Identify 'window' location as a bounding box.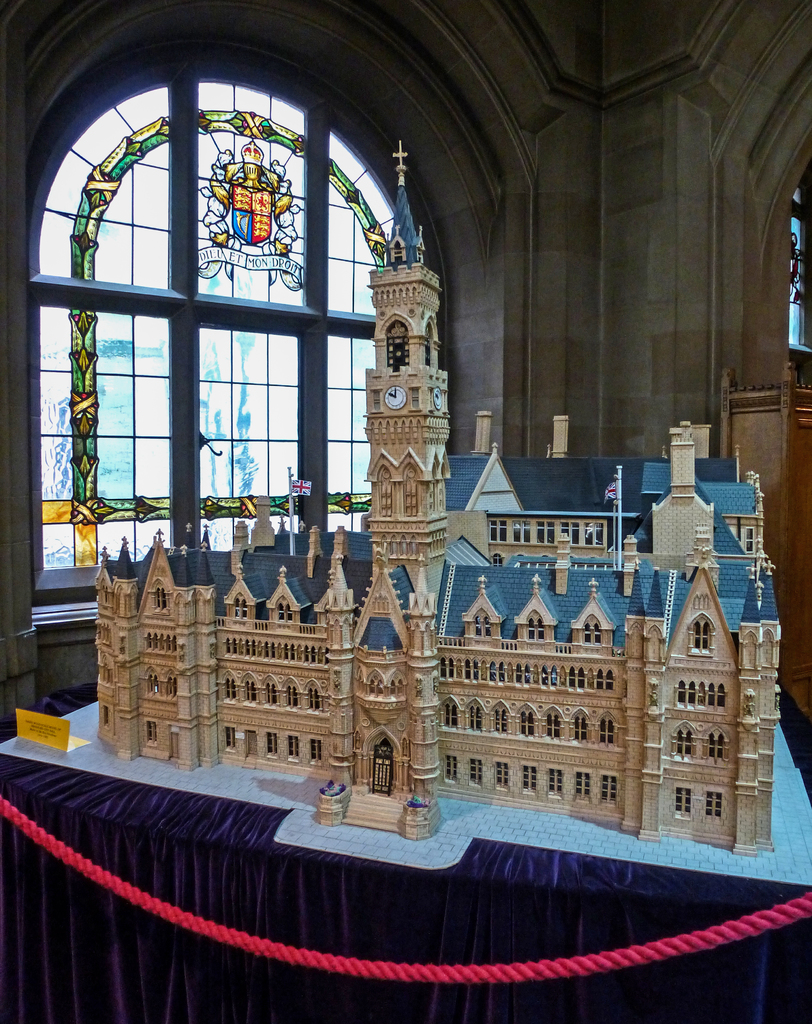
{"left": 674, "top": 730, "right": 695, "bottom": 755}.
